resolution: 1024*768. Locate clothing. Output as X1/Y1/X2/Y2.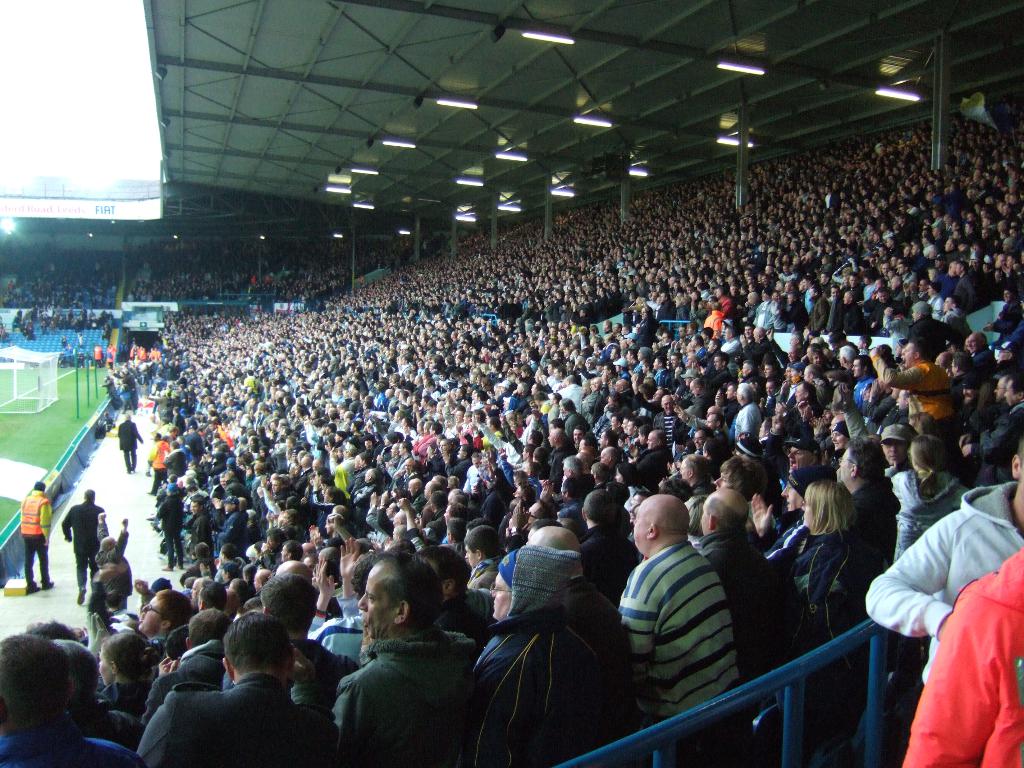
902/545/1023/762.
